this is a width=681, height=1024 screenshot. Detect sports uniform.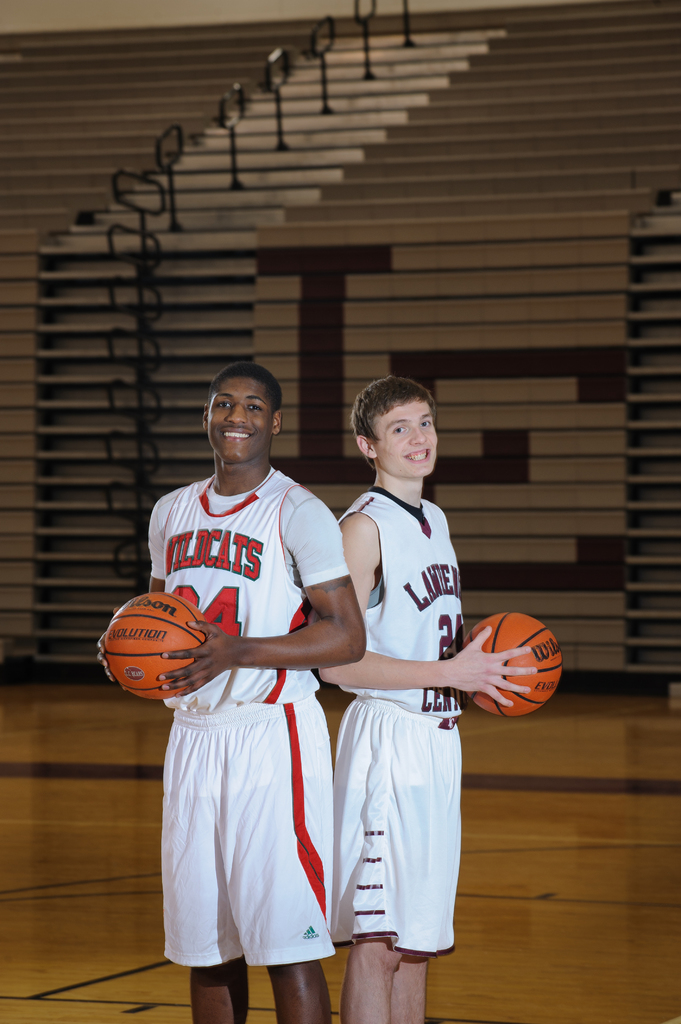
(129, 463, 342, 973).
